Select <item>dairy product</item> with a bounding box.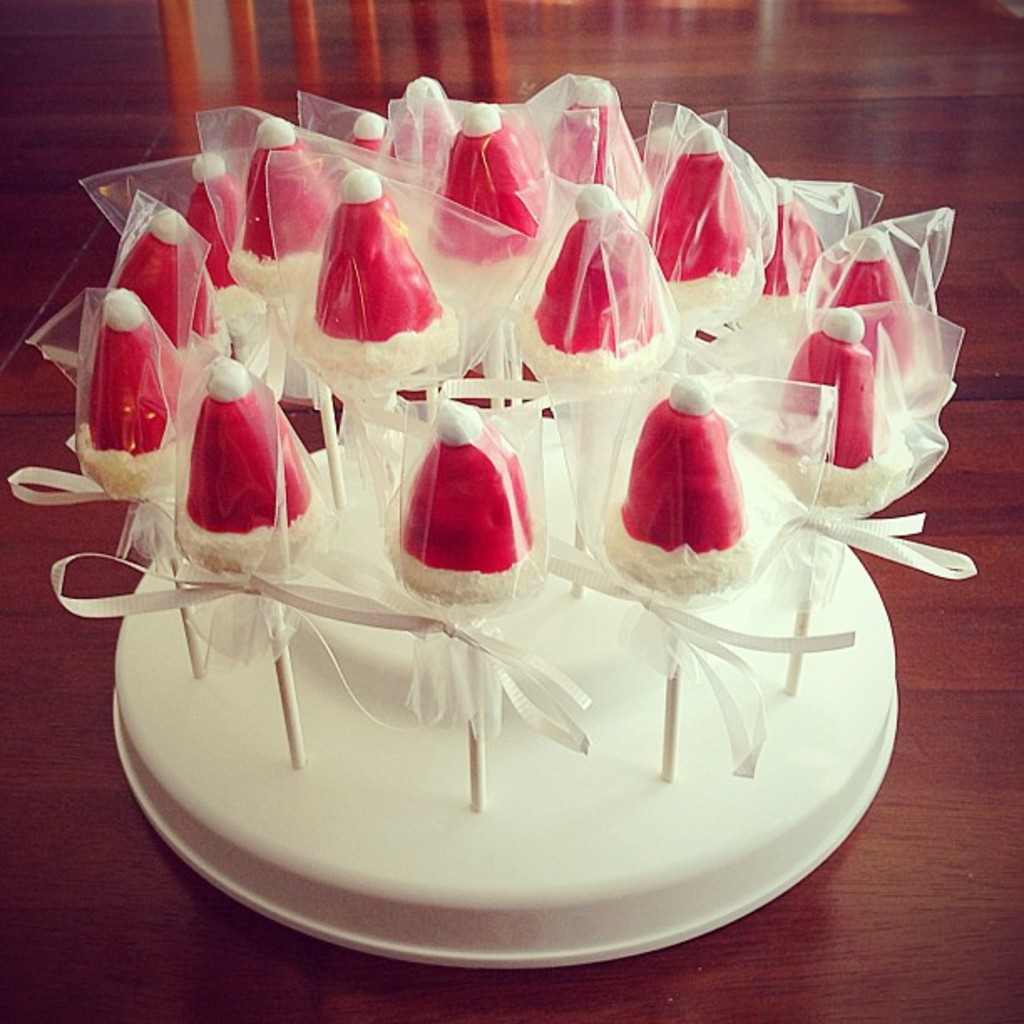
(771,301,882,499).
